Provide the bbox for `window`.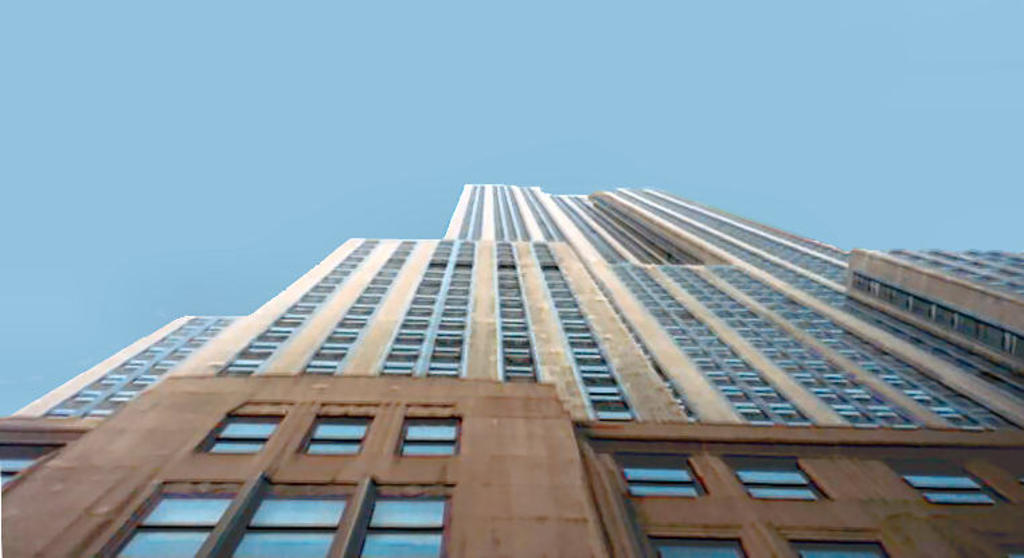
646, 524, 758, 557.
